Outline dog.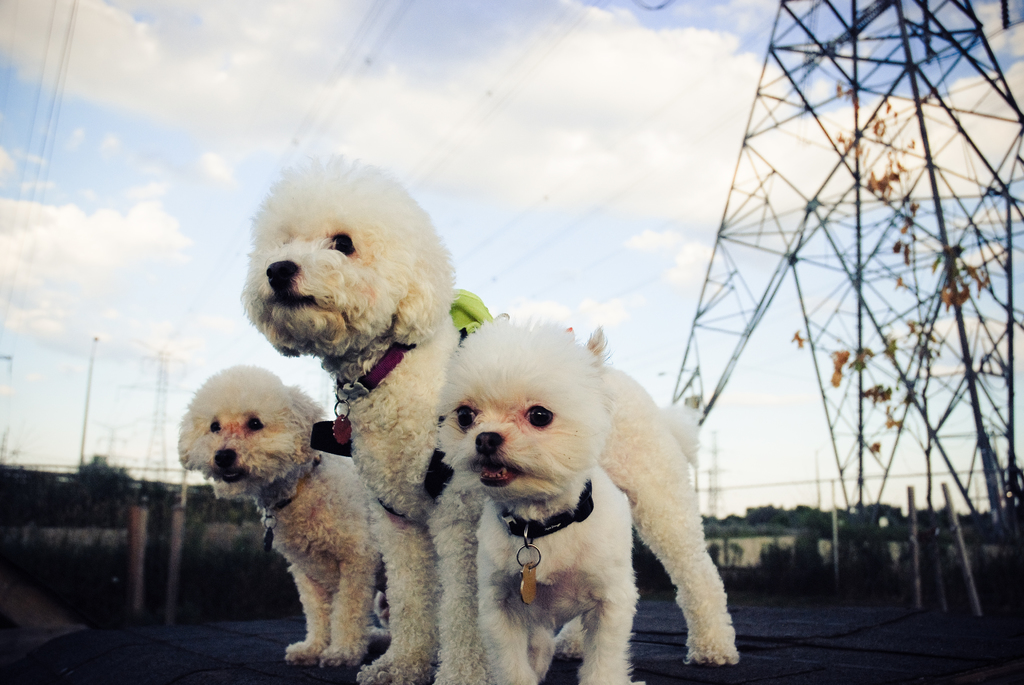
Outline: [433,312,702,684].
